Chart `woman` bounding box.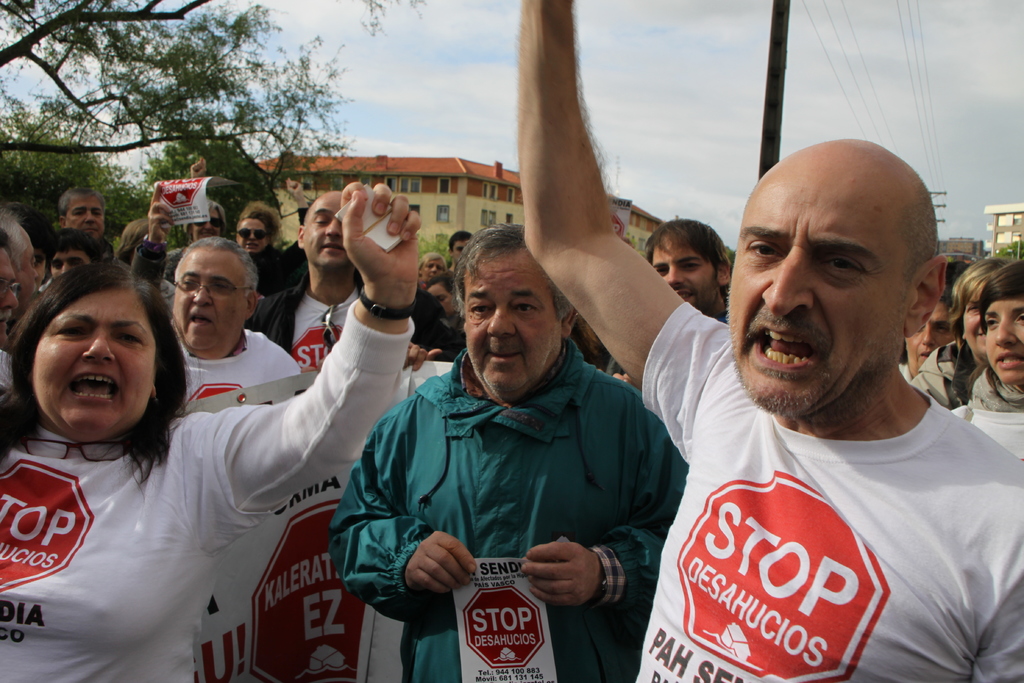
Charted: bbox=(7, 238, 285, 674).
